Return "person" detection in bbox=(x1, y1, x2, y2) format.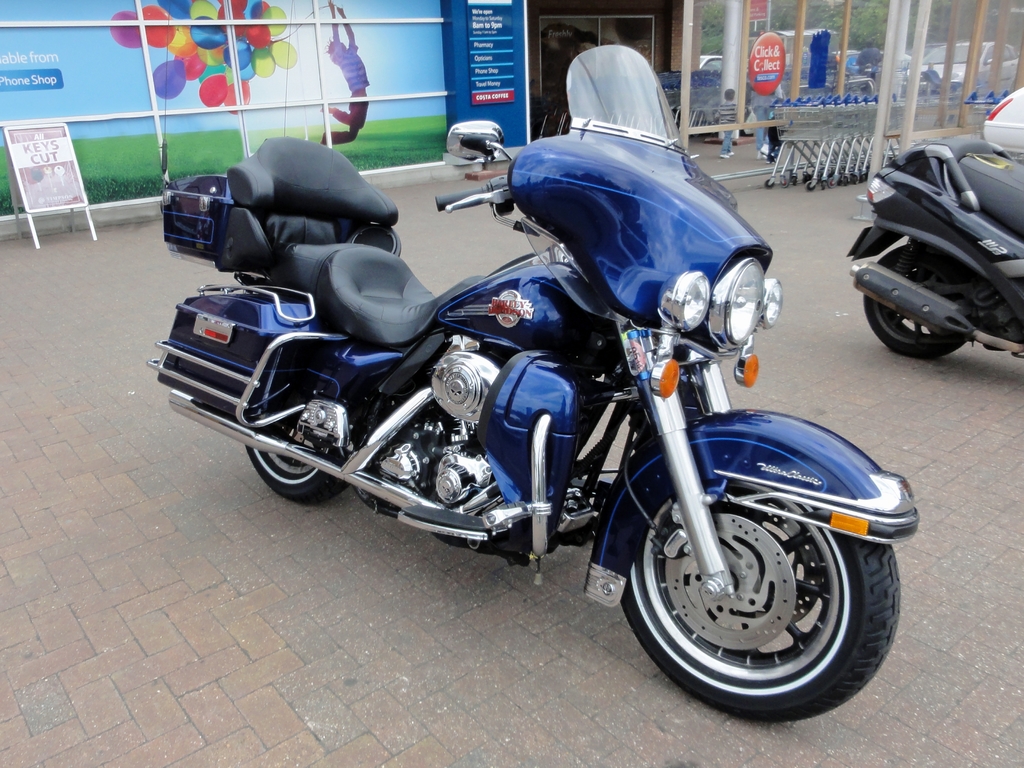
bbox=(316, 0, 371, 151).
